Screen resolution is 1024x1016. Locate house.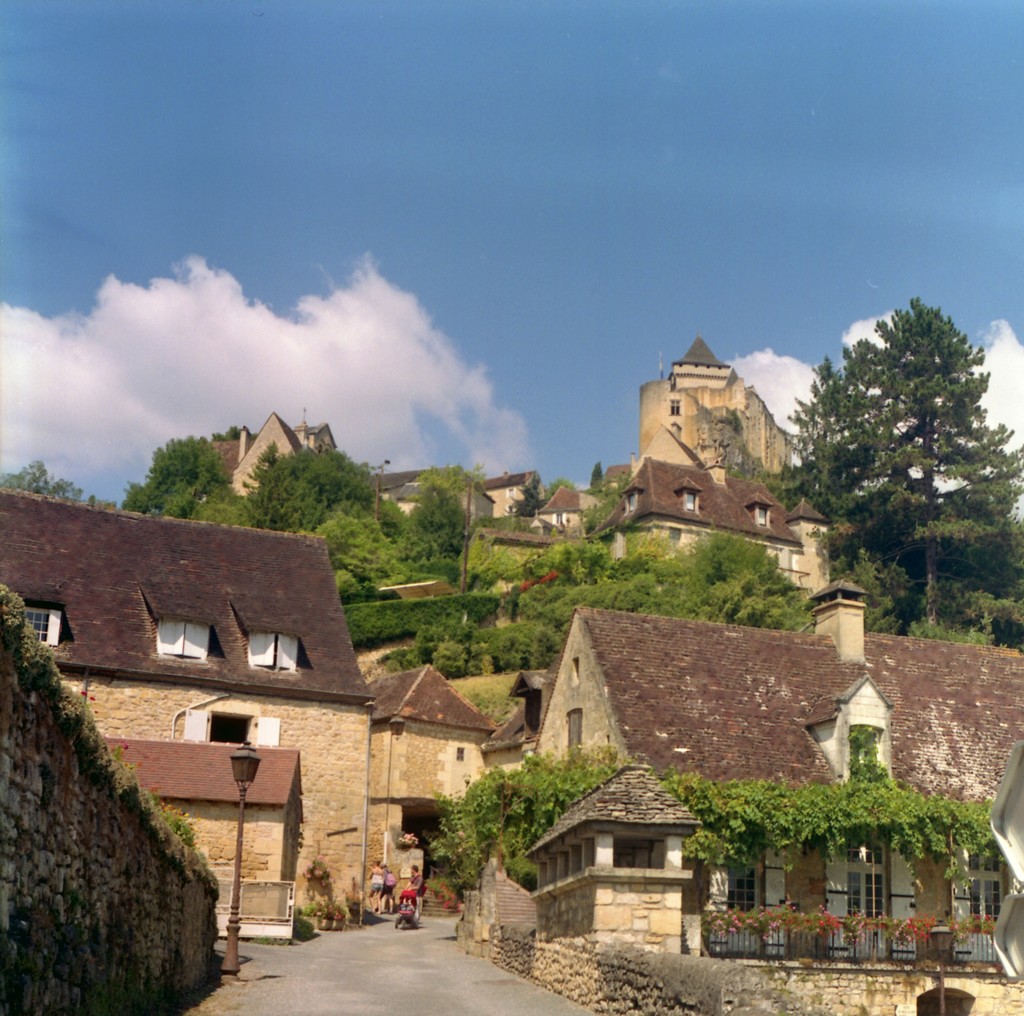
[26, 482, 585, 926].
